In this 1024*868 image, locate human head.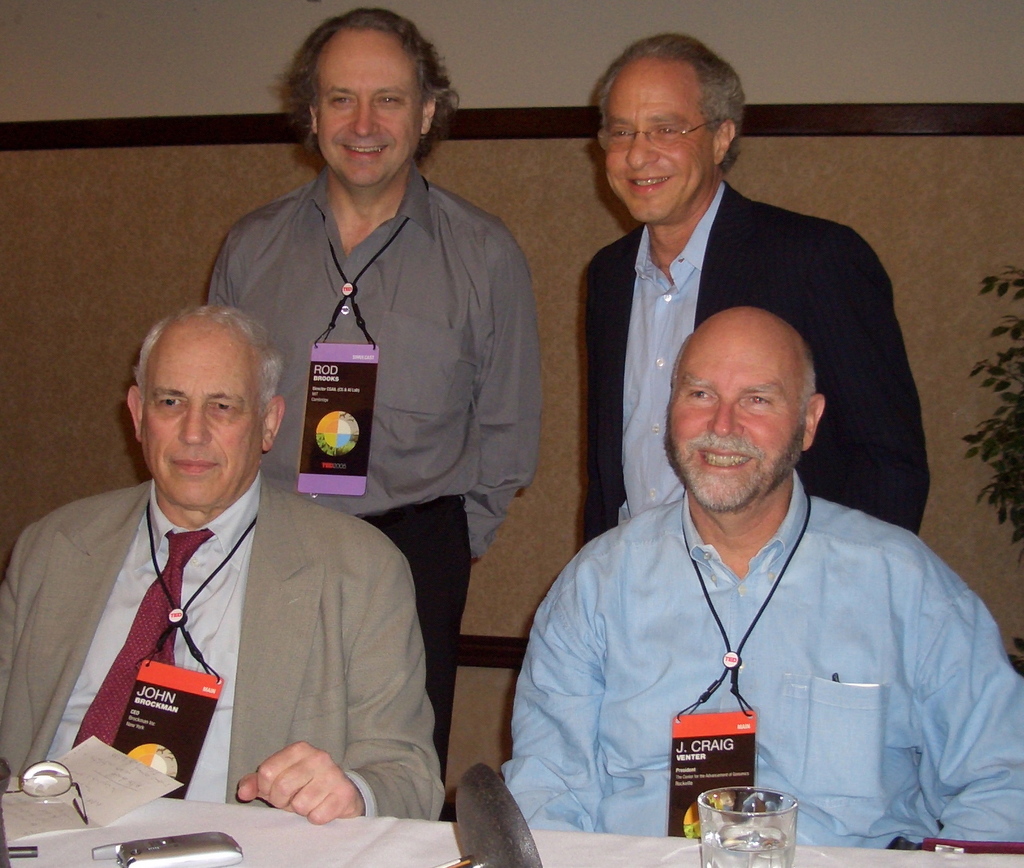
Bounding box: <bbox>596, 34, 744, 229</bbox>.
